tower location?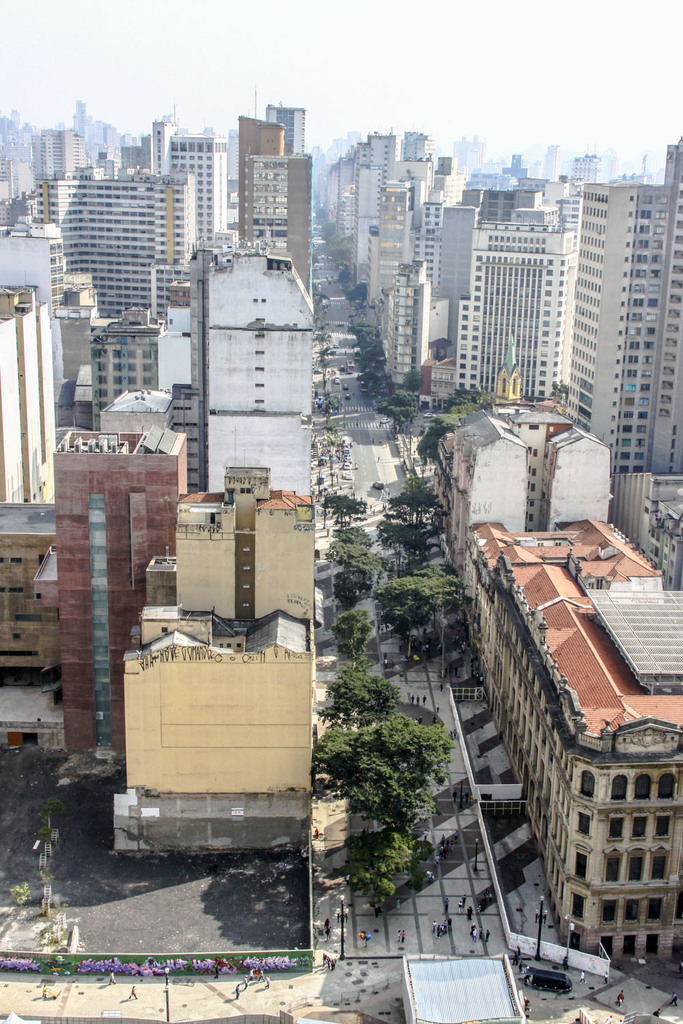
(52,433,187,758)
